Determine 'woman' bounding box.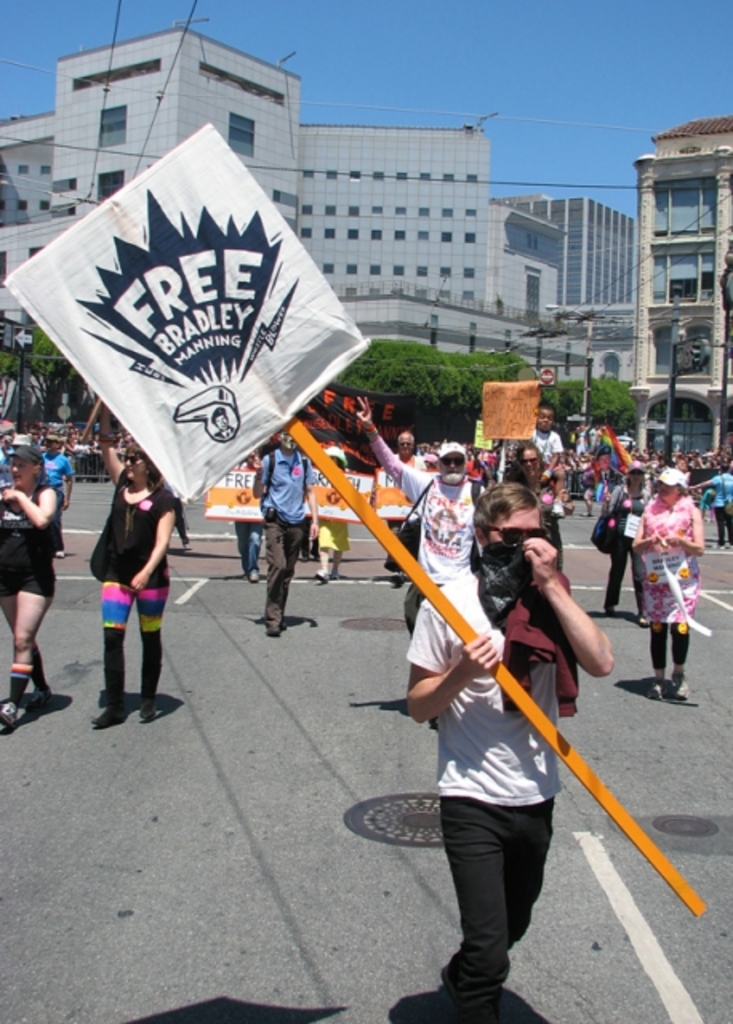
Determined: bbox(512, 453, 568, 558).
